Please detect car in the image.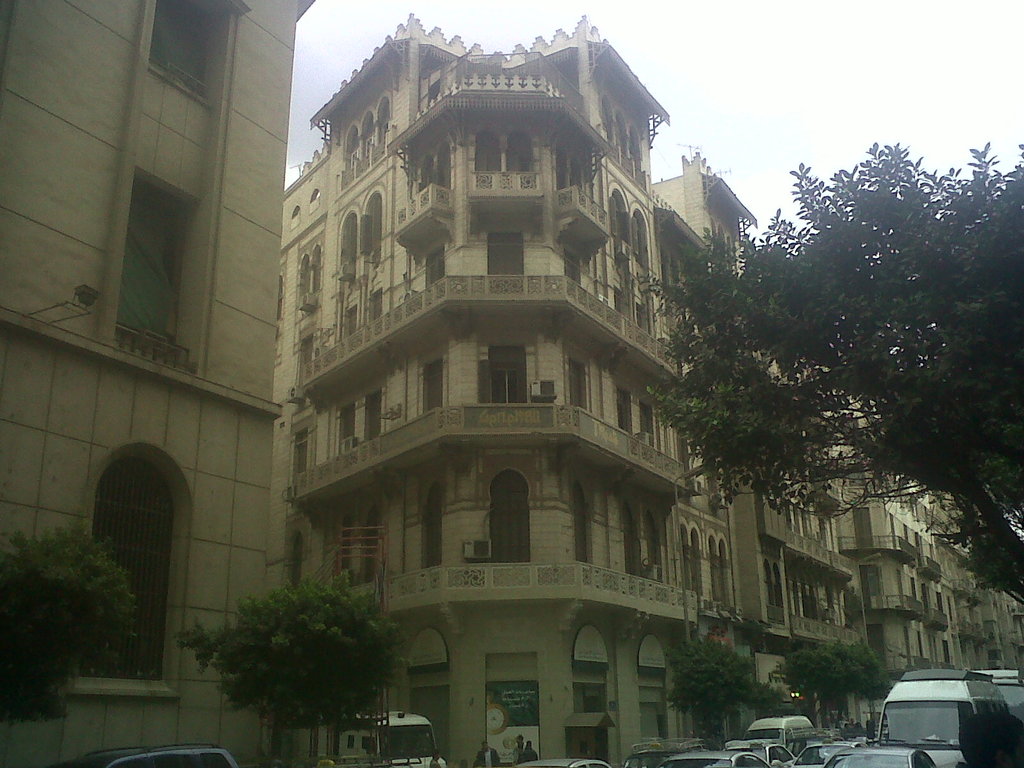
pyautogui.locateOnScreen(799, 730, 843, 748).
